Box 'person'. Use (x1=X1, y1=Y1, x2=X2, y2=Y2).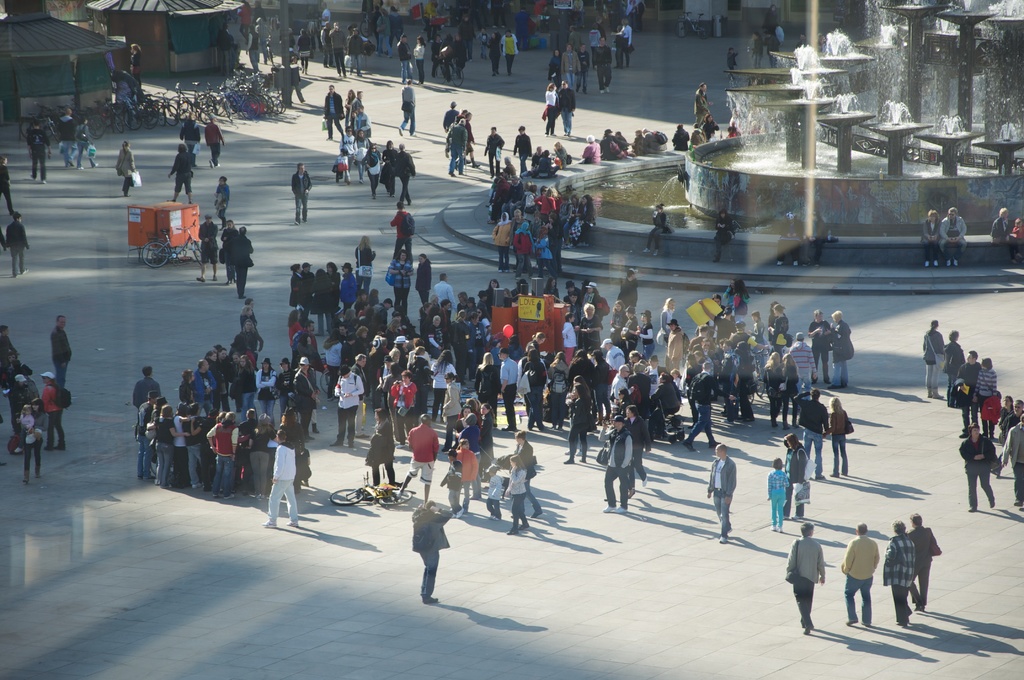
(x1=621, y1=0, x2=629, y2=19).
